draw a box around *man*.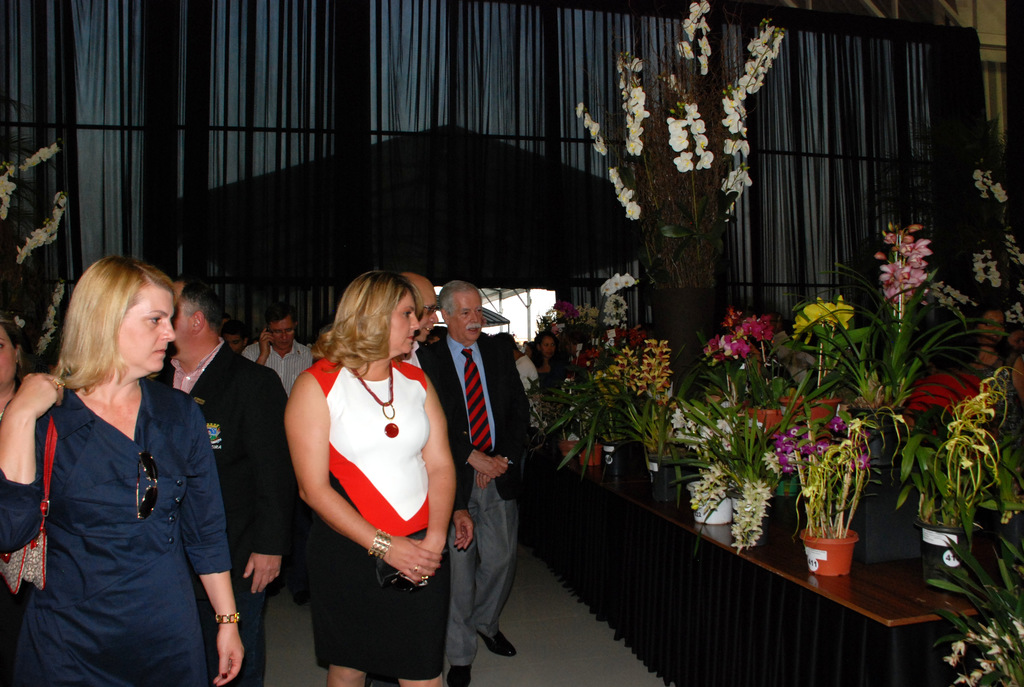
detection(151, 276, 292, 686).
